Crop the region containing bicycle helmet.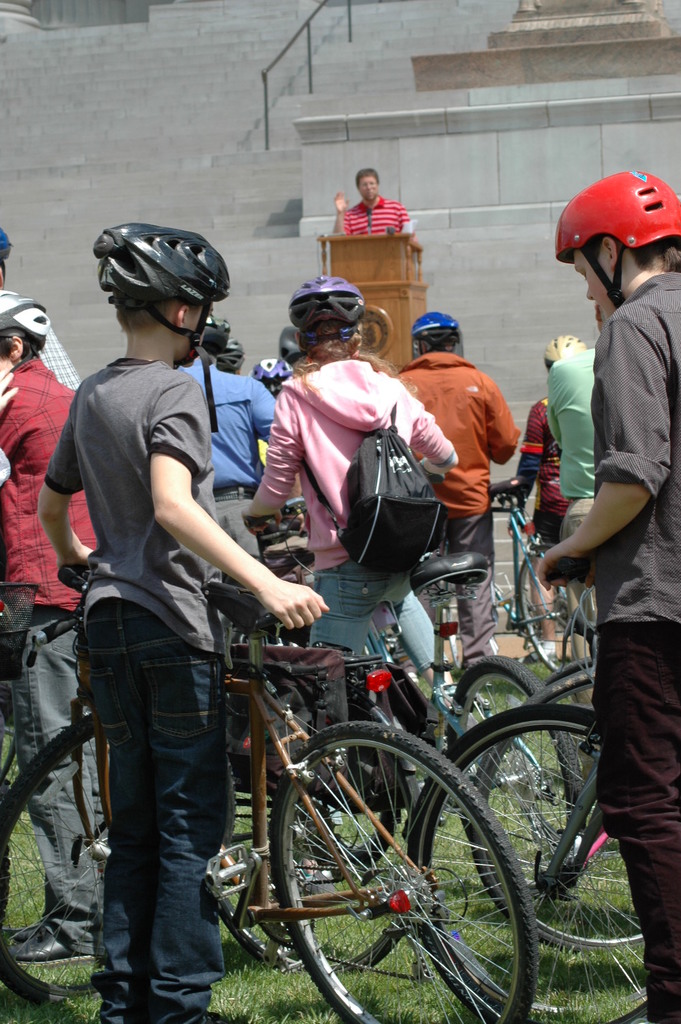
Crop region: x1=548 y1=176 x2=676 y2=310.
